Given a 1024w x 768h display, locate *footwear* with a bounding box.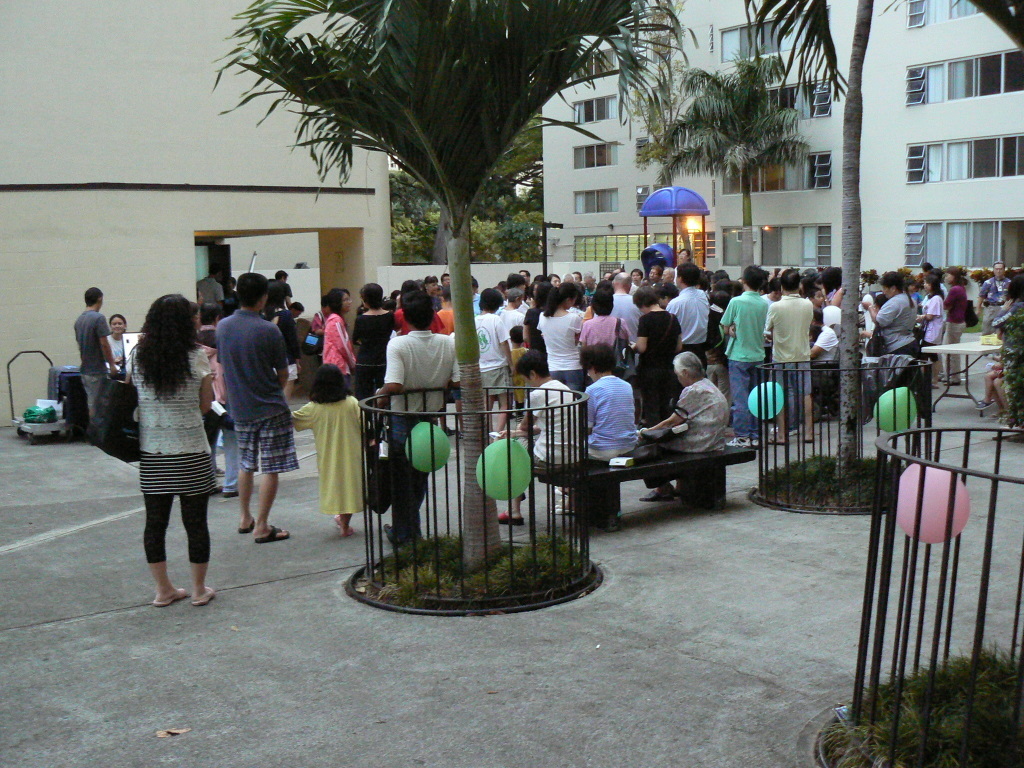
Located: locate(499, 508, 526, 525).
